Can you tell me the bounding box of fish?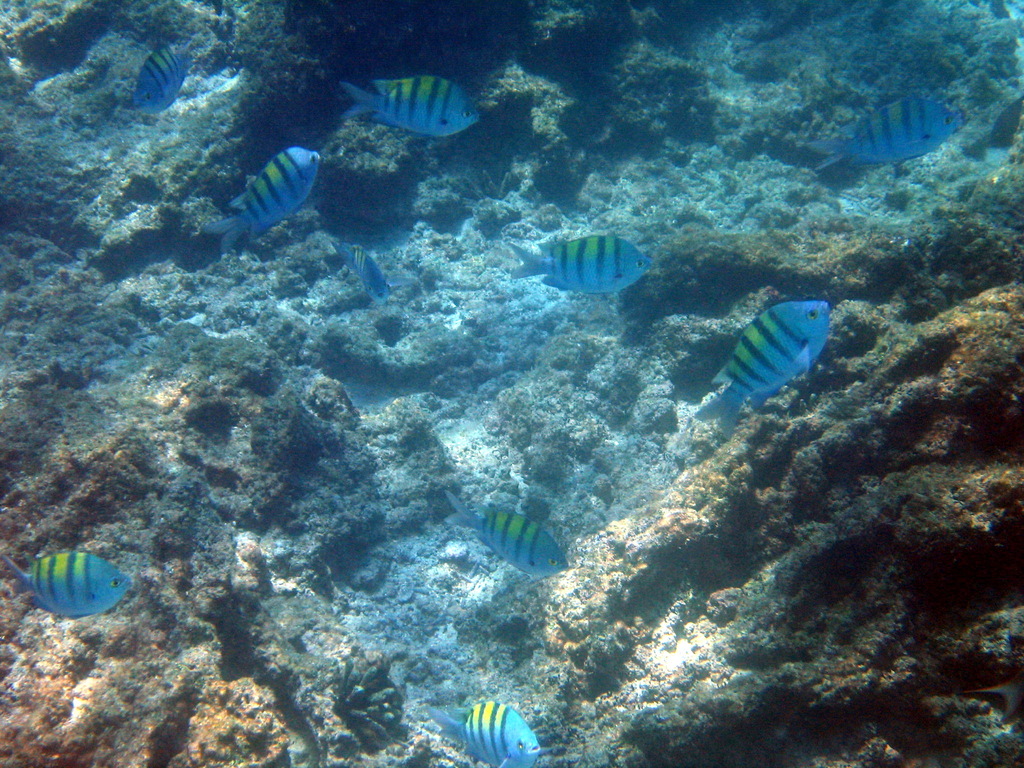
box=[202, 147, 324, 246].
